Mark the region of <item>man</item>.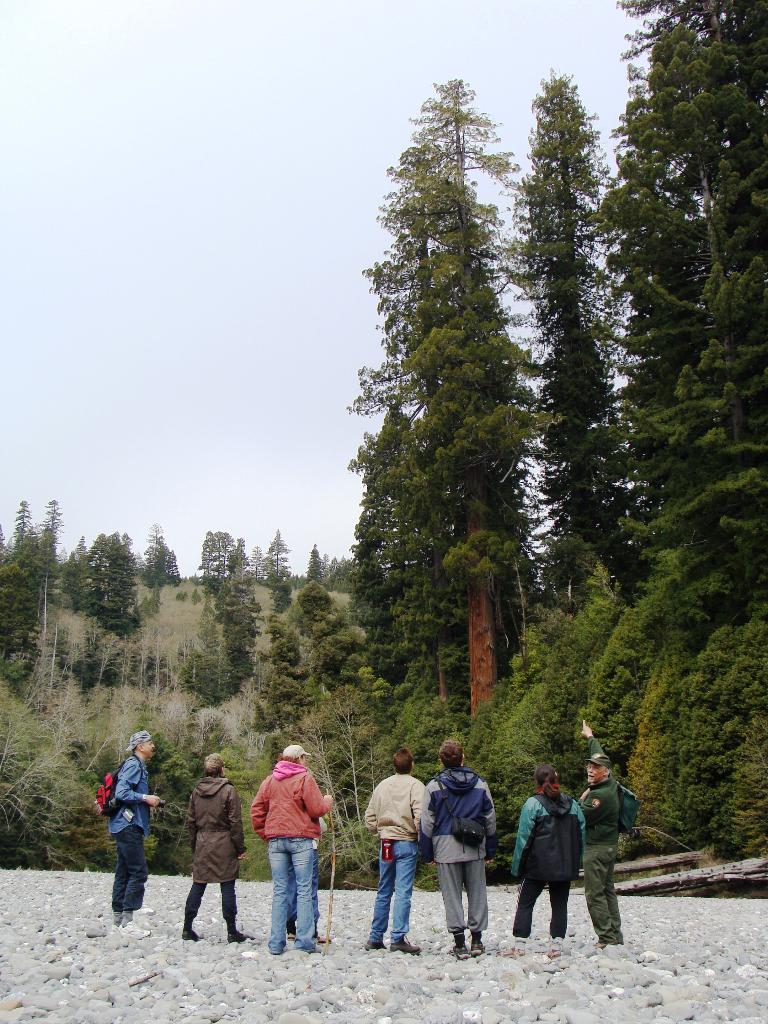
Region: (570, 717, 636, 947).
